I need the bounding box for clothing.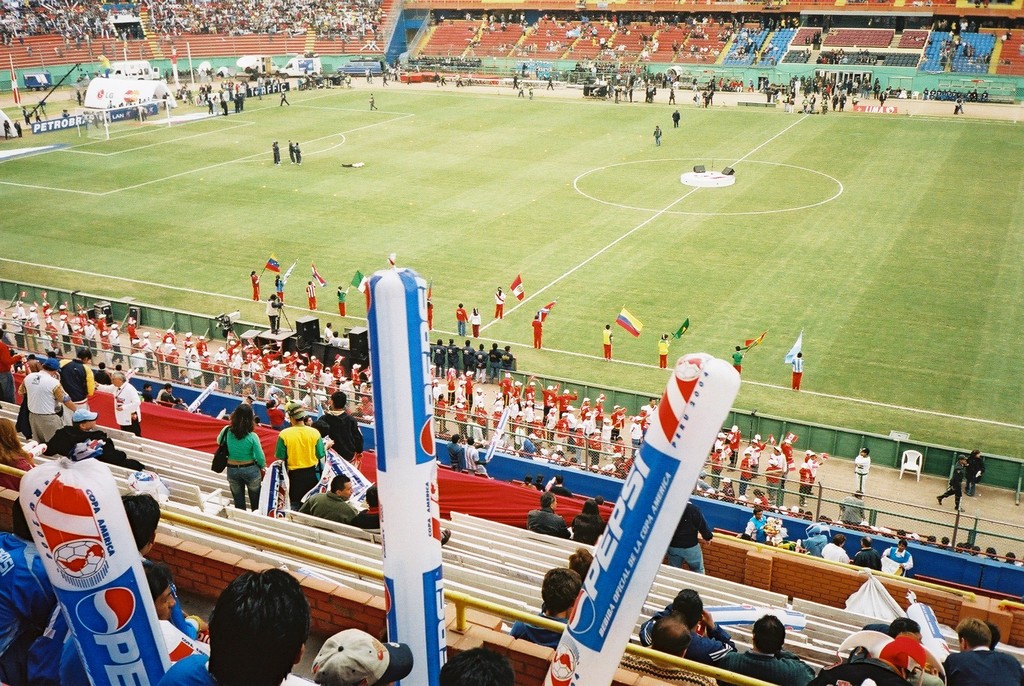
Here it is: 847,502,874,530.
